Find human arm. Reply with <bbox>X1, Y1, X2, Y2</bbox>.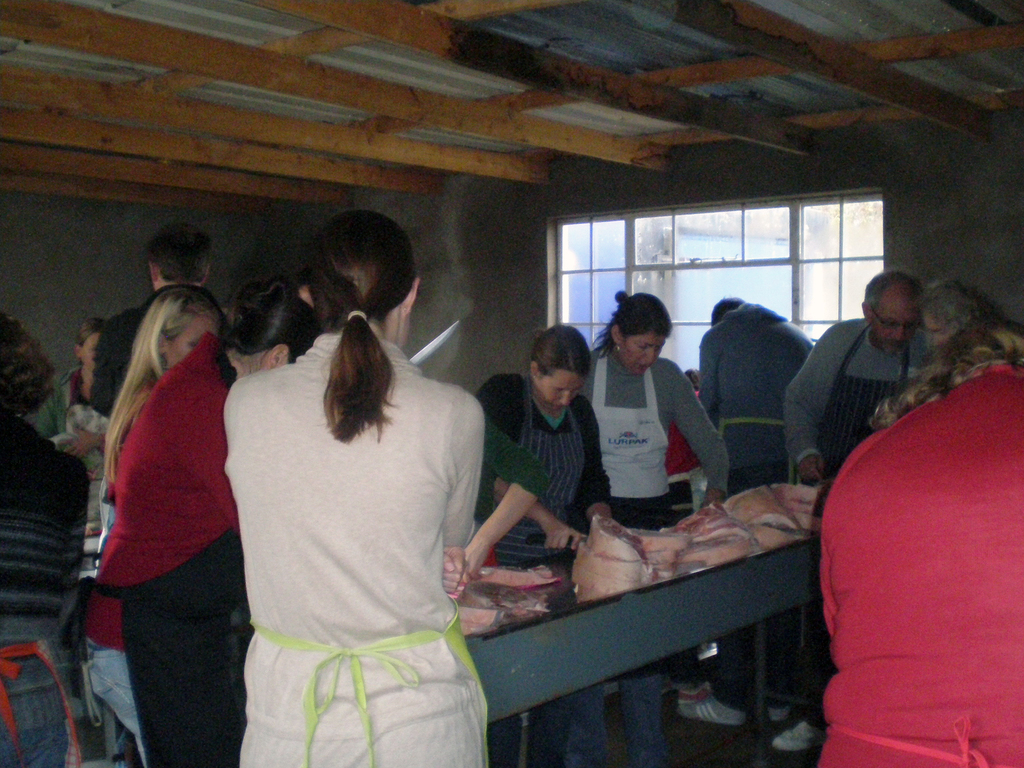
<bbox>580, 392, 620, 539</bbox>.
